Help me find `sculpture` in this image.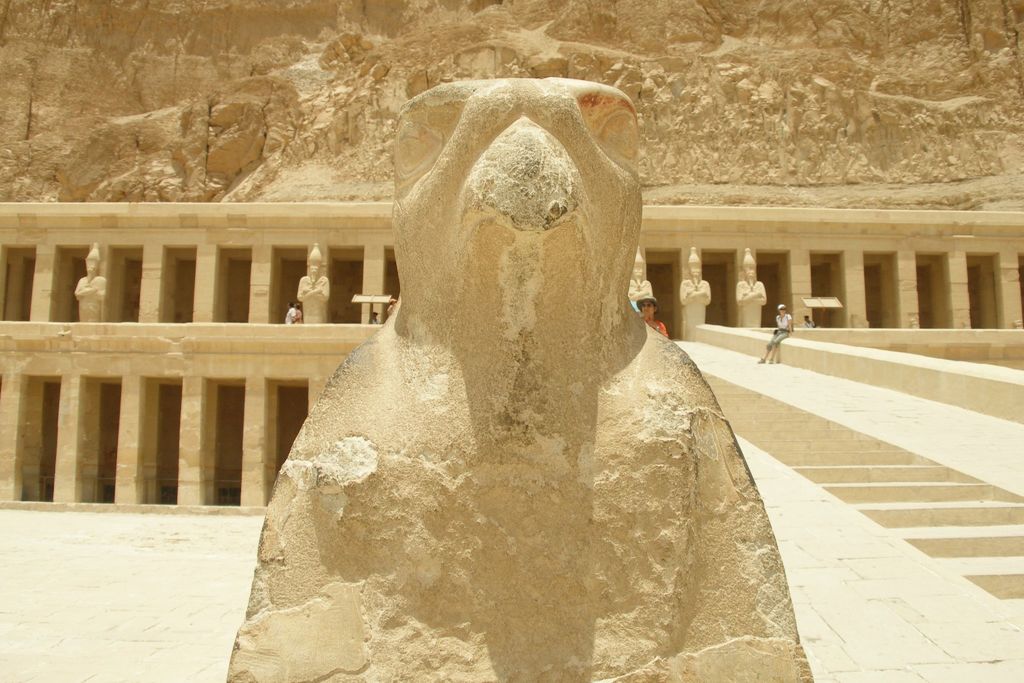
Found it: (630, 248, 655, 309).
